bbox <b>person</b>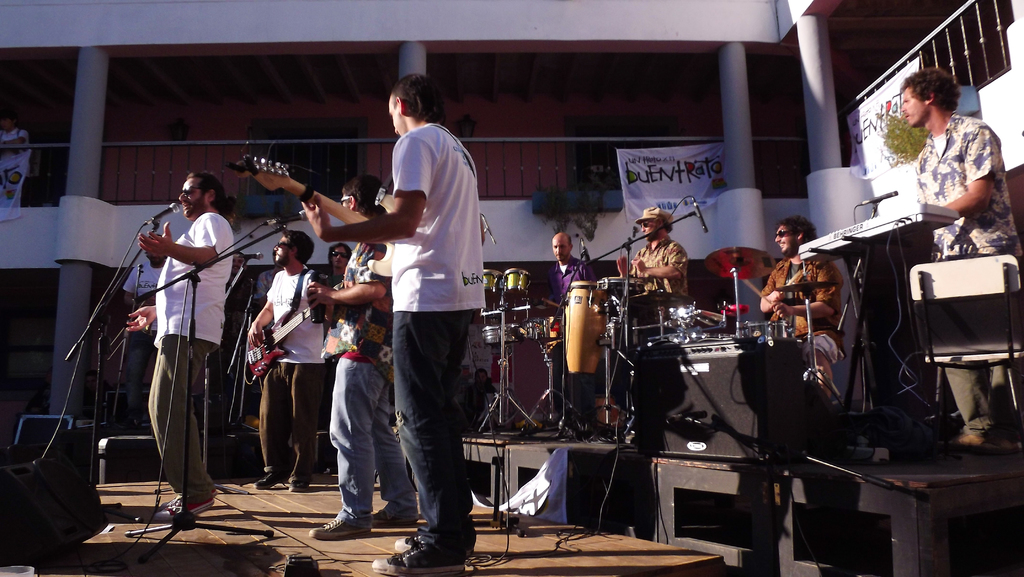
box(120, 167, 238, 523)
